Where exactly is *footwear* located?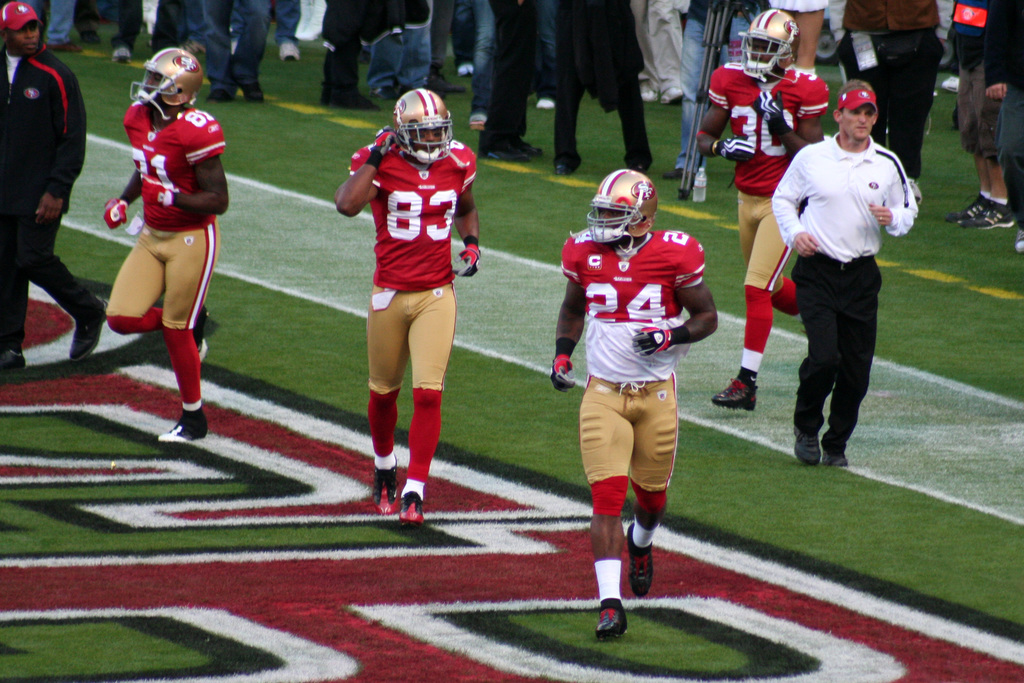
Its bounding box is 203,92,232,106.
